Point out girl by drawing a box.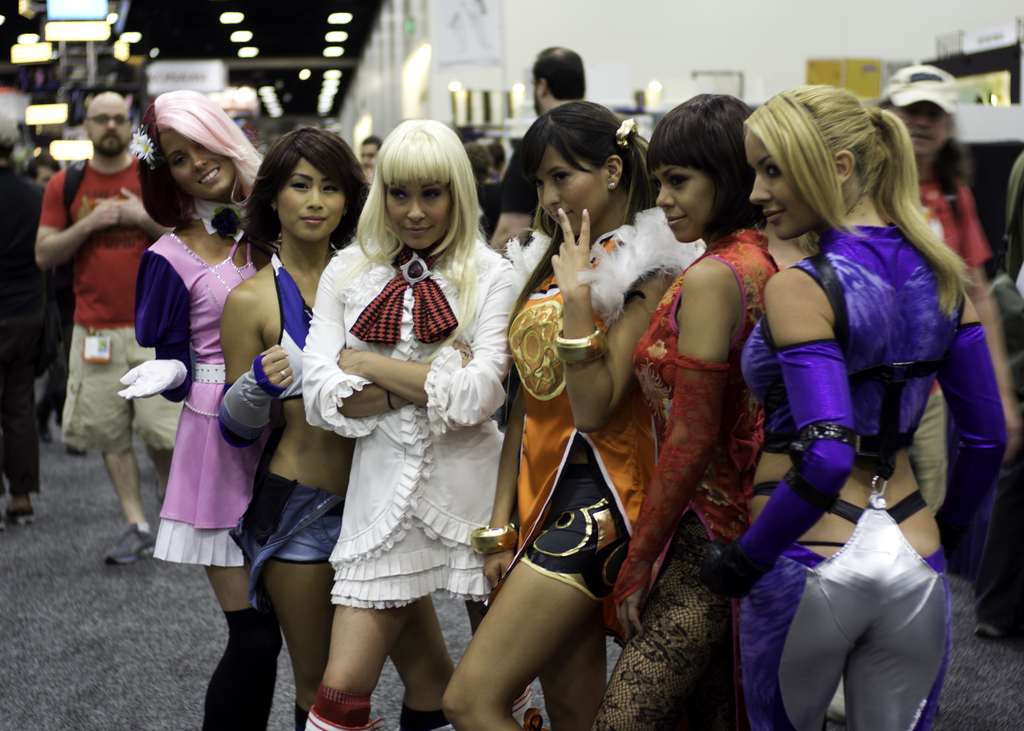
x1=219 y1=117 x2=451 y2=726.
